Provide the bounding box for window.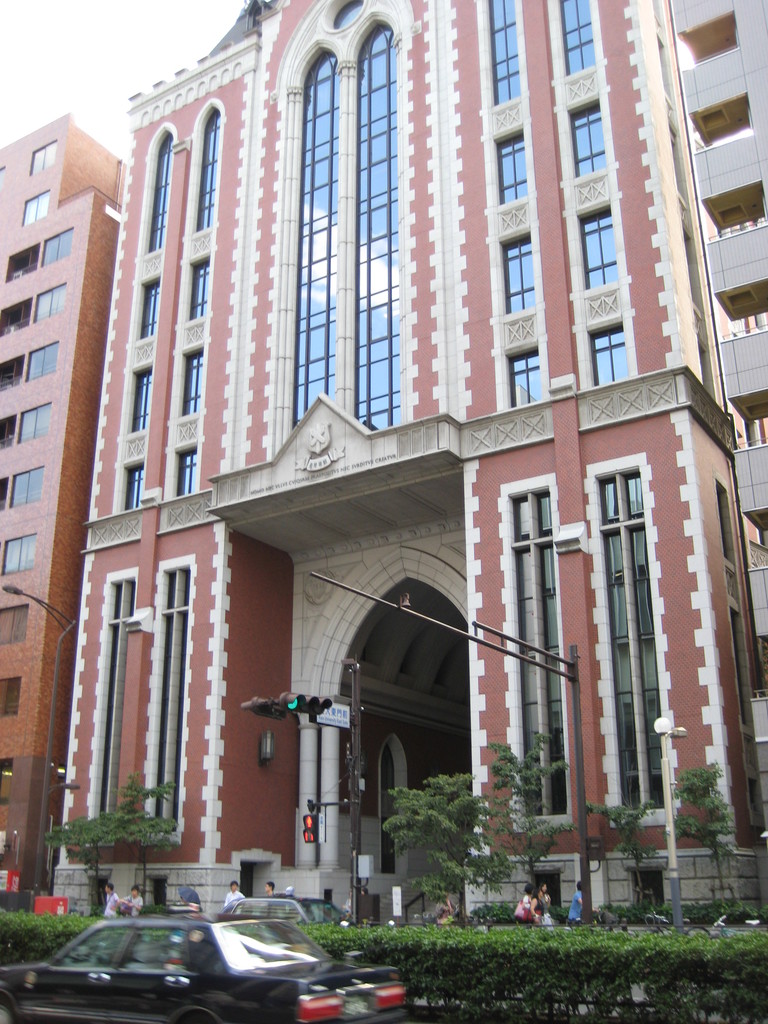
region(13, 464, 46, 506).
